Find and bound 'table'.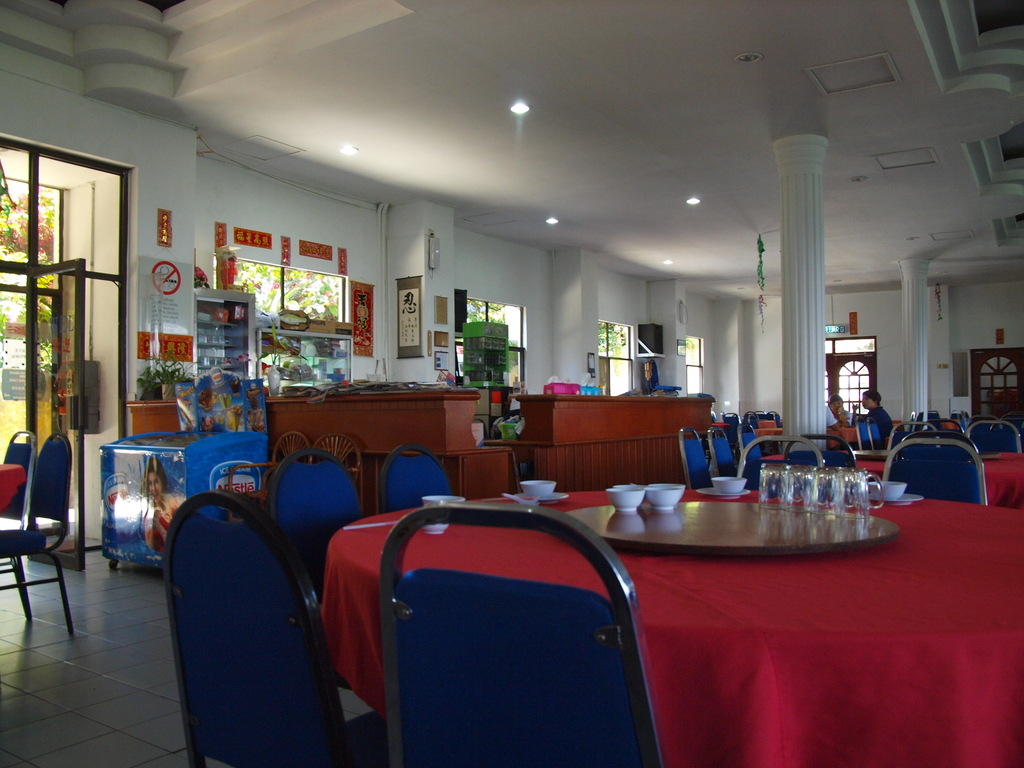
Bound: x1=892, y1=419, x2=964, y2=433.
